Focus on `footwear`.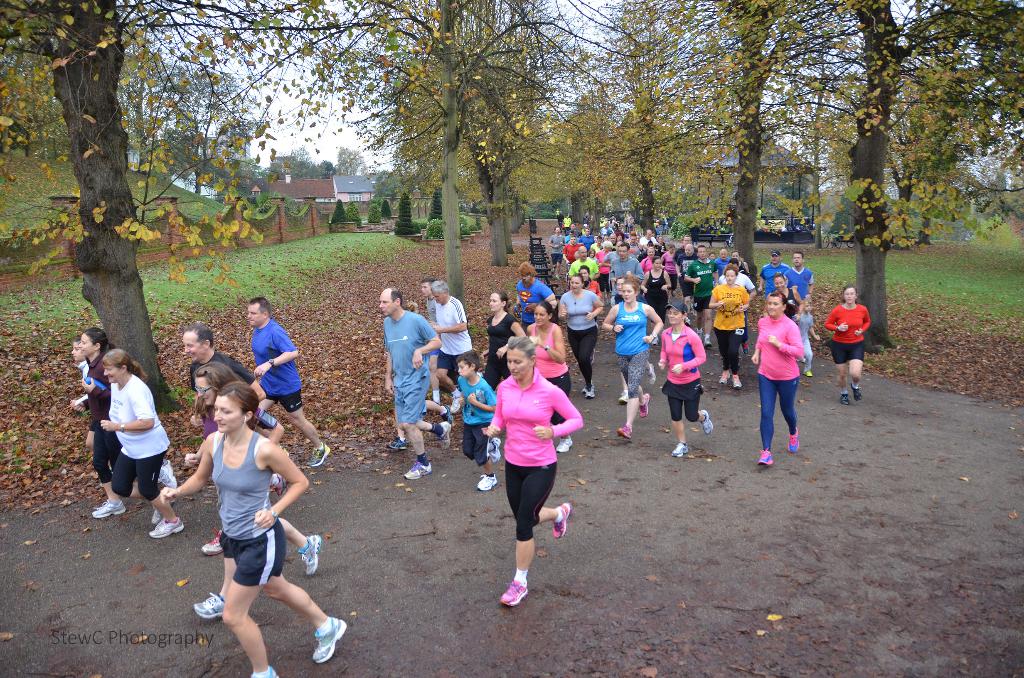
Focused at [x1=701, y1=405, x2=715, y2=433].
